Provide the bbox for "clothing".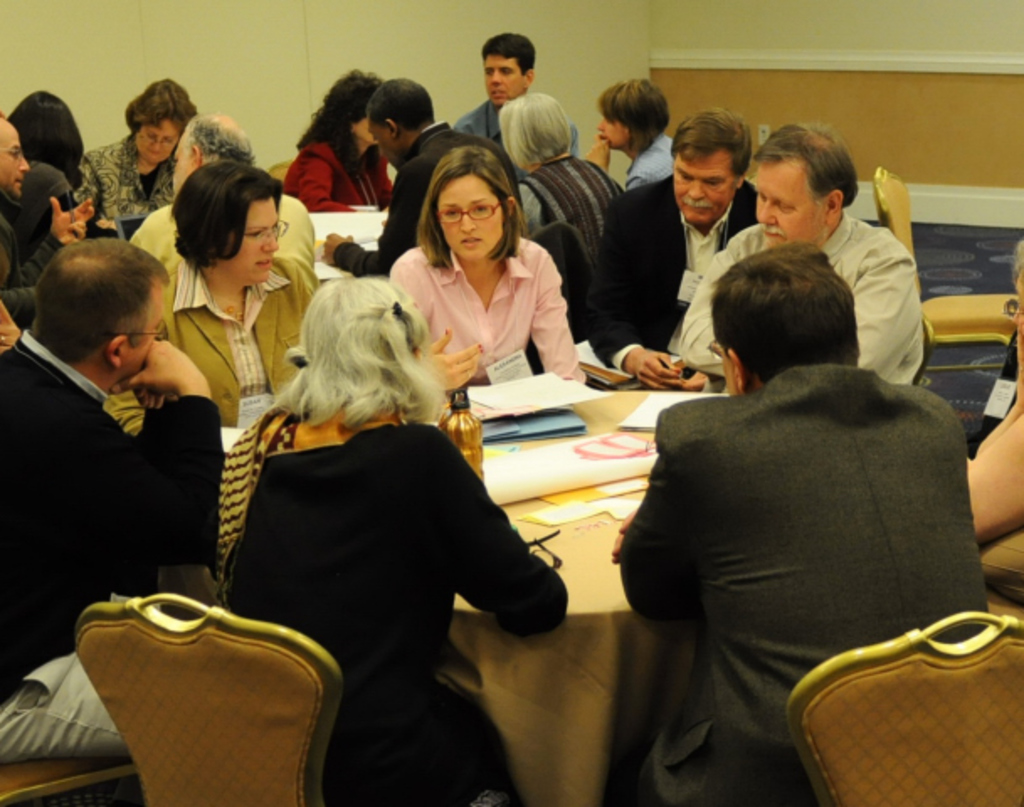
bbox=(508, 160, 619, 274).
